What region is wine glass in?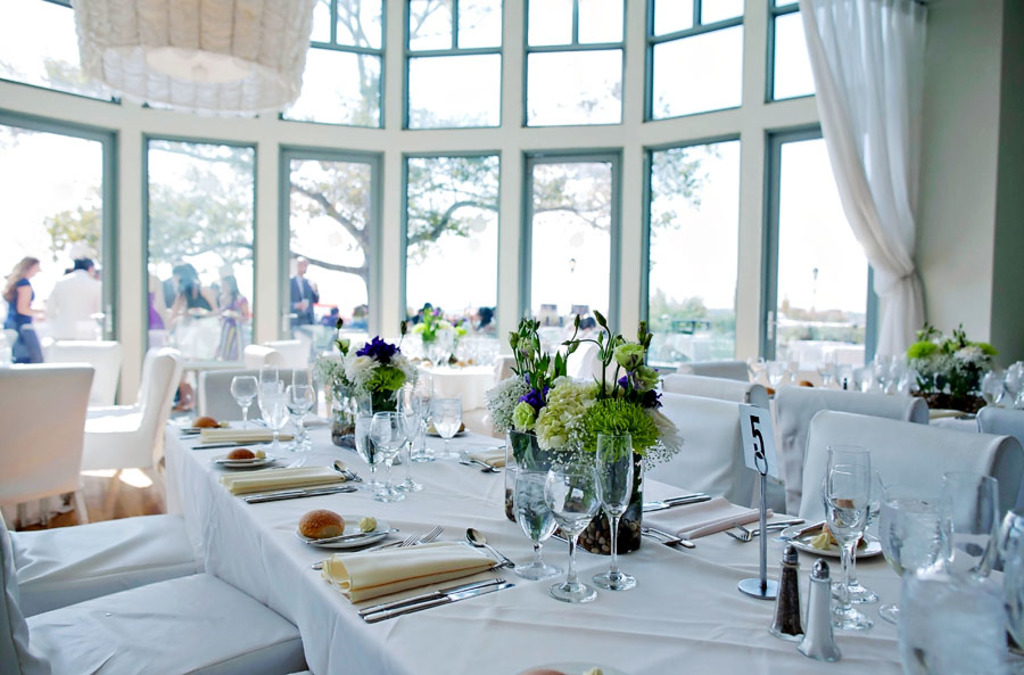
[left=288, top=370, right=320, bottom=445].
